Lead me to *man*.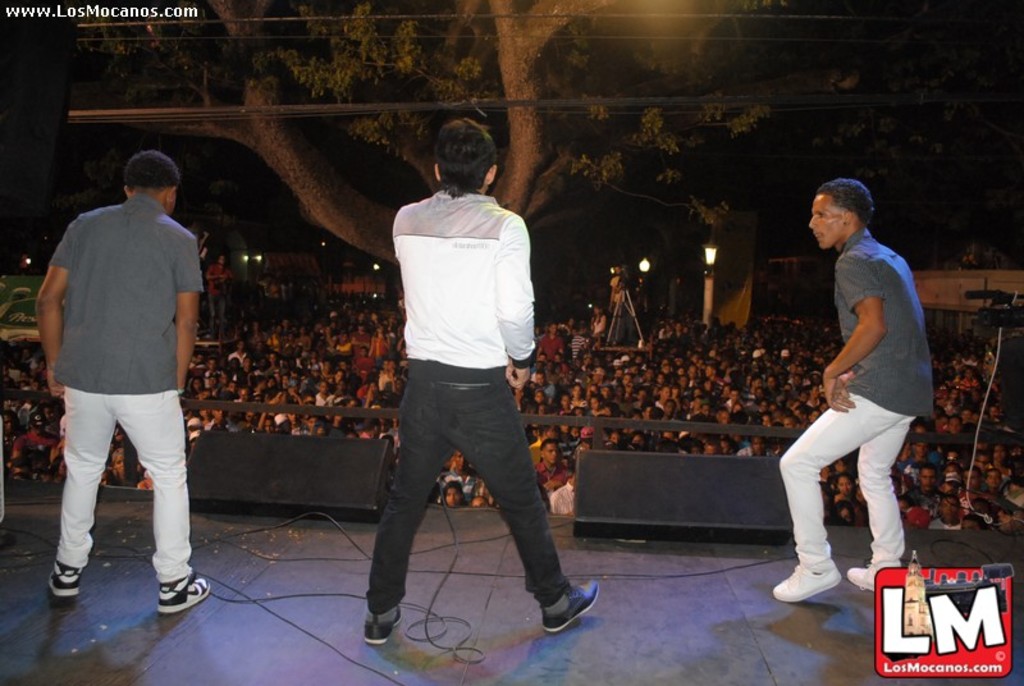
Lead to {"left": 356, "top": 116, "right": 605, "bottom": 644}.
